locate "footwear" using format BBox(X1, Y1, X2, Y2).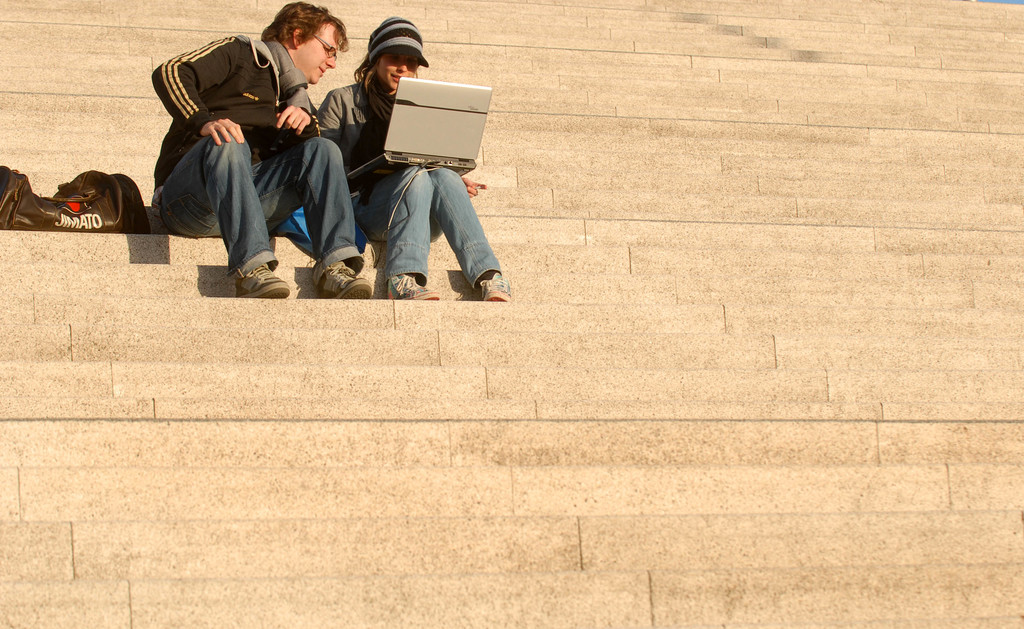
BBox(313, 261, 372, 302).
